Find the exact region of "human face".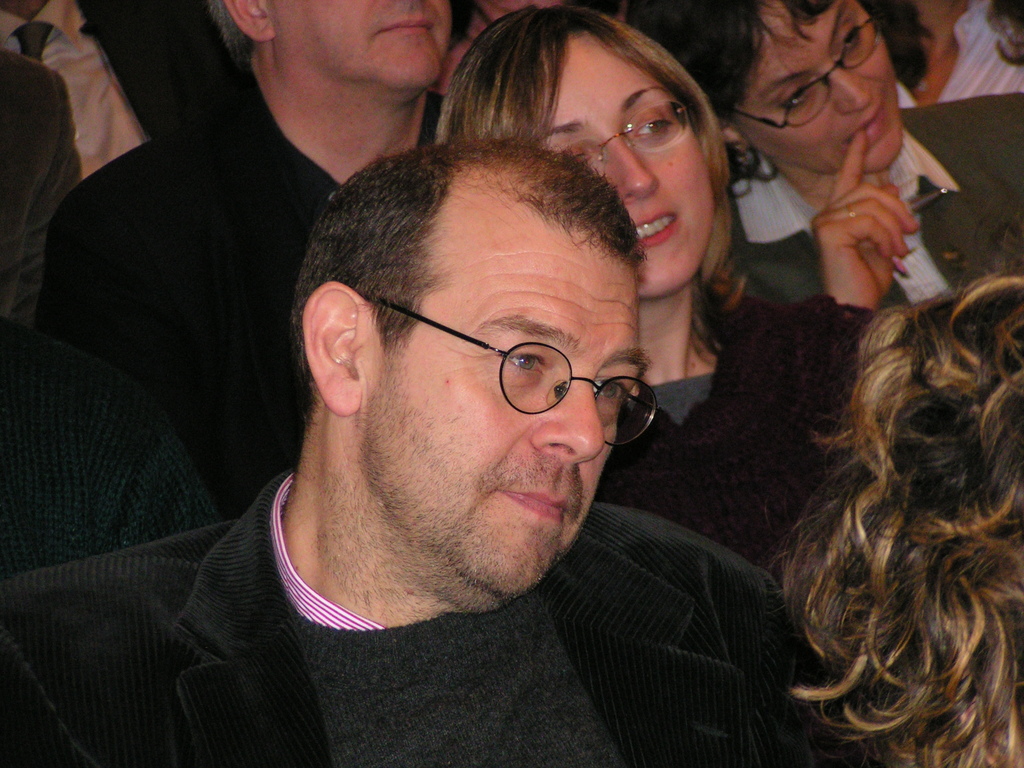
Exact region: [left=733, top=0, right=900, bottom=172].
